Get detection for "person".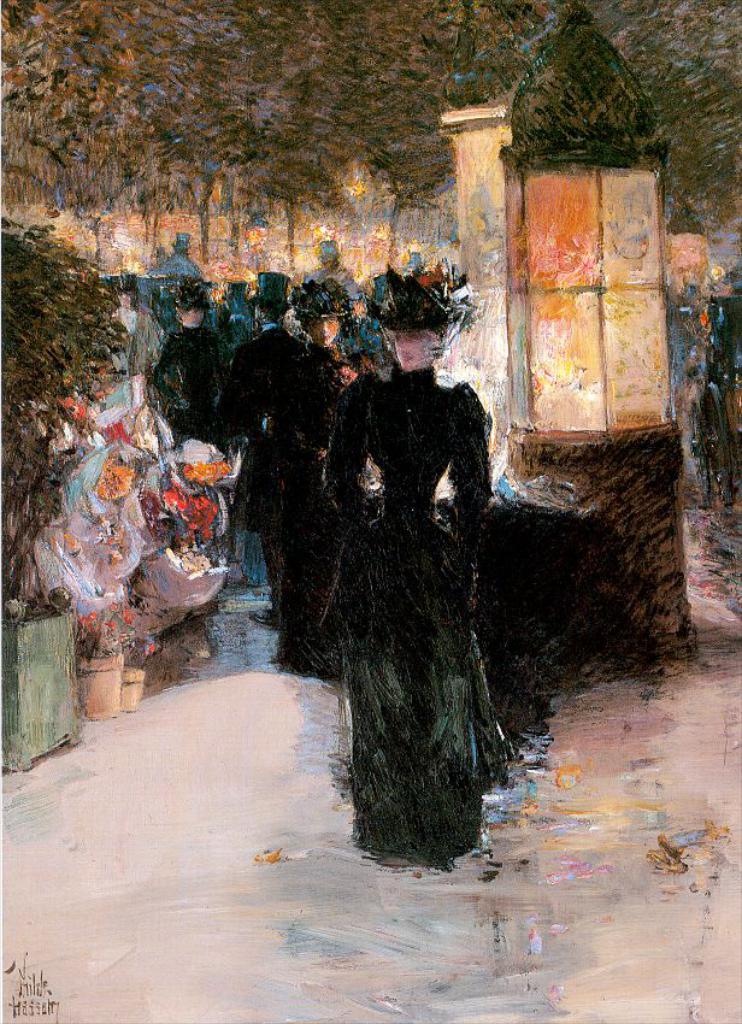
Detection: BBox(212, 269, 308, 622).
